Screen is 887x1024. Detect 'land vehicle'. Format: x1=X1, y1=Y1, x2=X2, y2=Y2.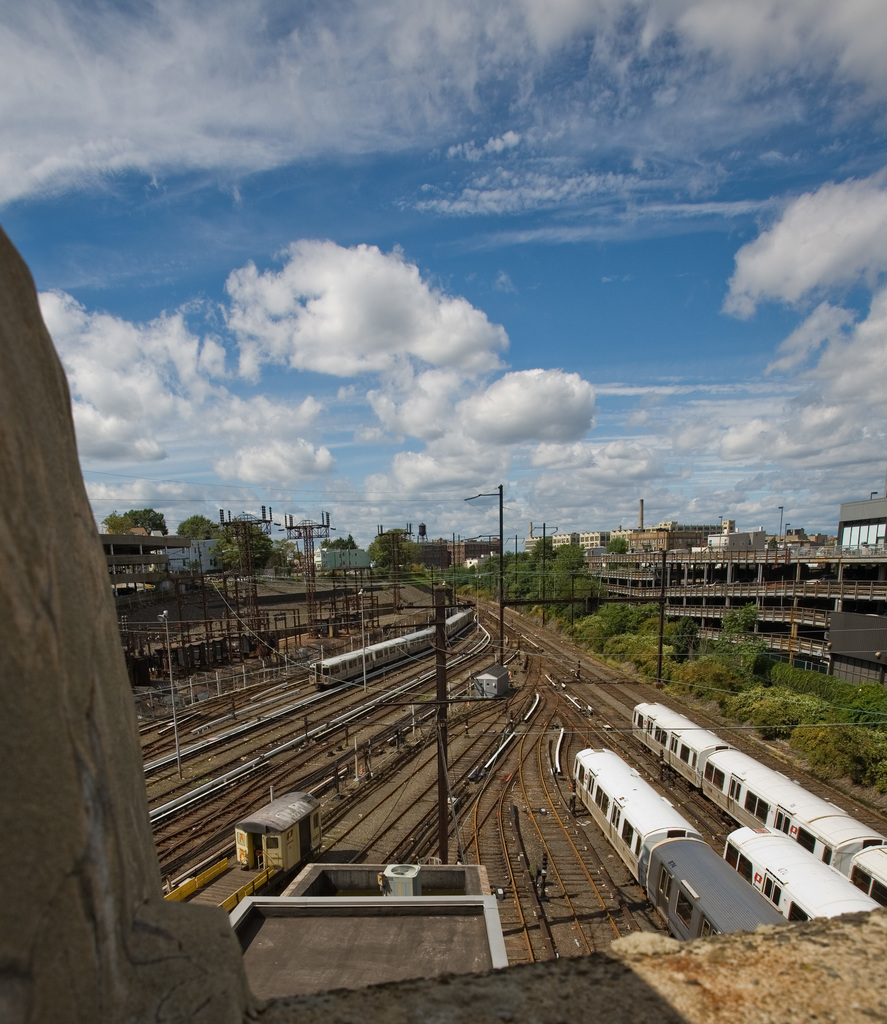
x1=315, y1=595, x2=473, y2=683.
